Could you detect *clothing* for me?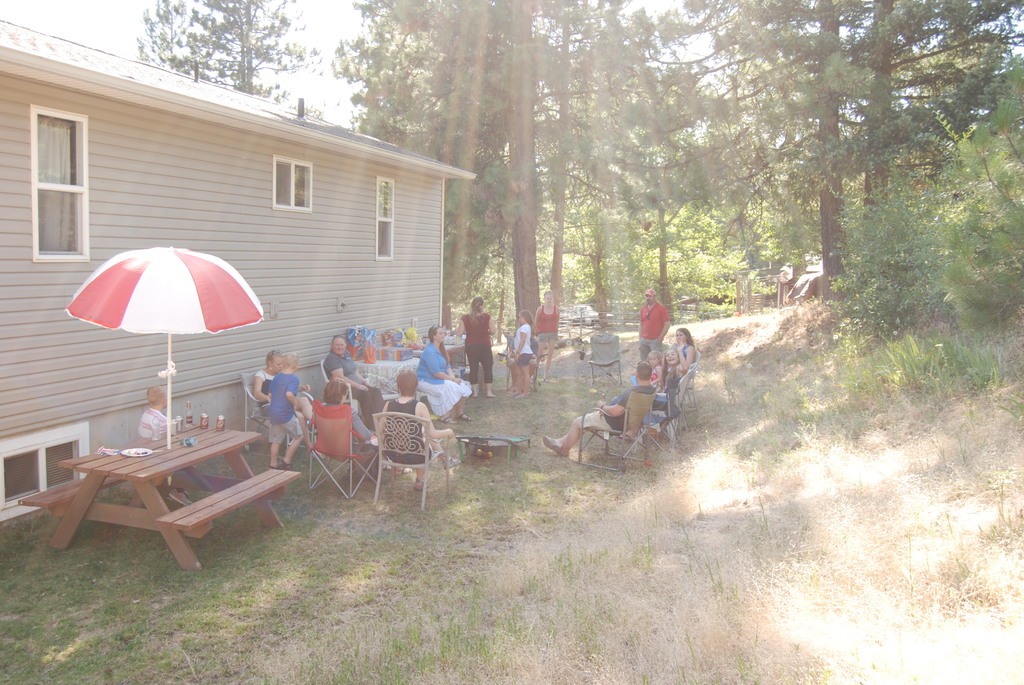
Detection result: pyautogui.locateOnScreen(248, 368, 272, 414).
